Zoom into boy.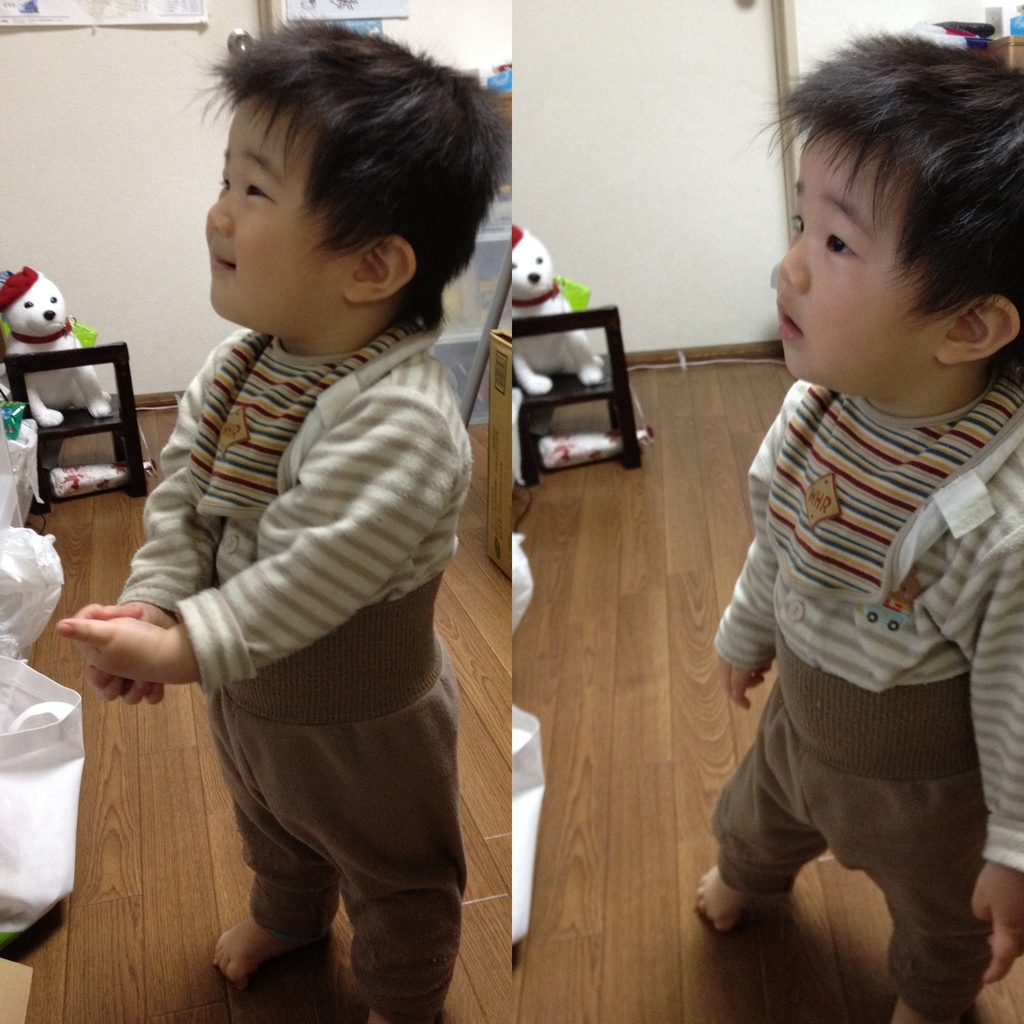
Zoom target: (x1=686, y1=23, x2=1023, y2=1023).
